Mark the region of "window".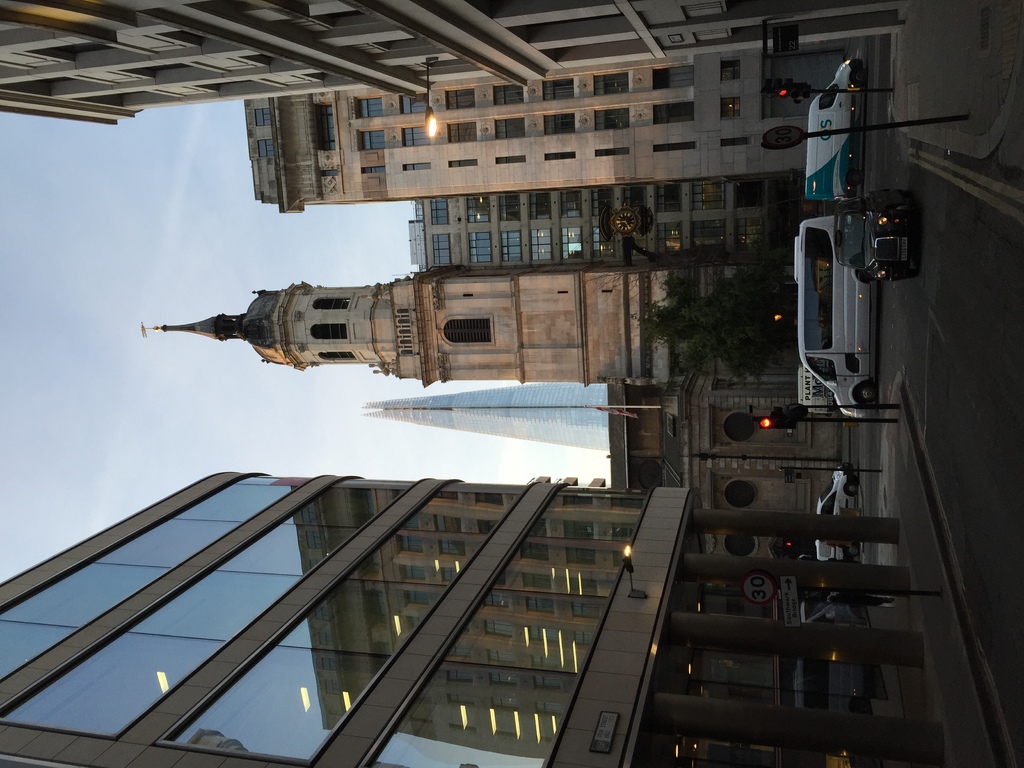
Region: x1=492 y1=113 x2=531 y2=140.
